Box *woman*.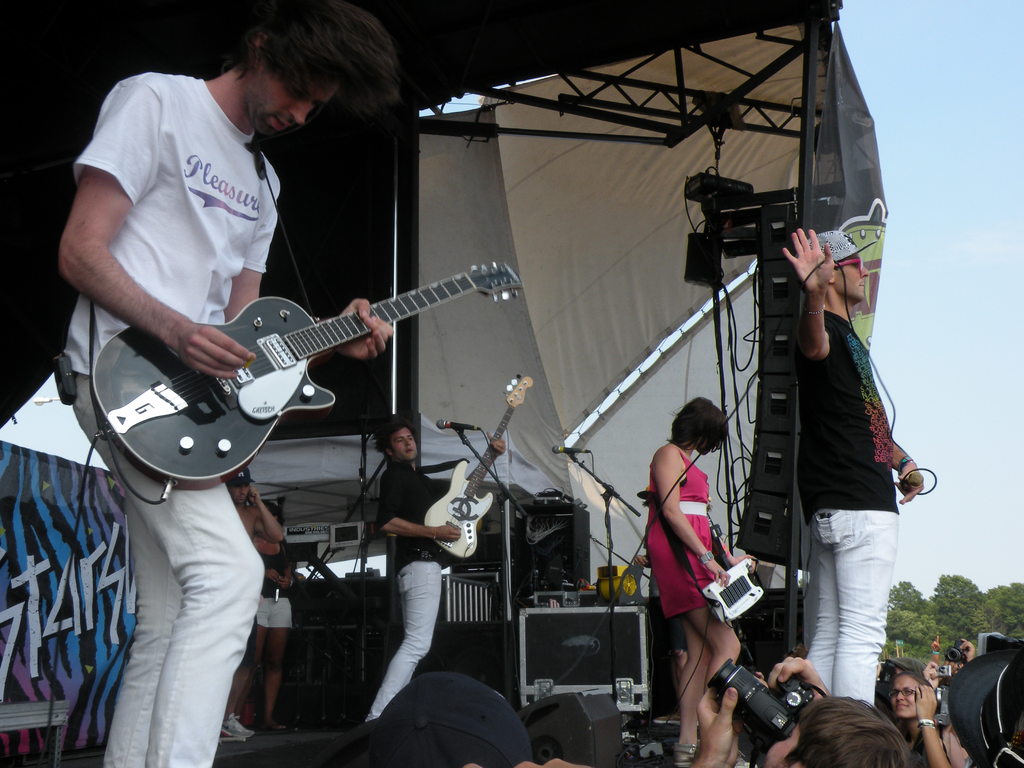
rect(890, 667, 953, 767).
